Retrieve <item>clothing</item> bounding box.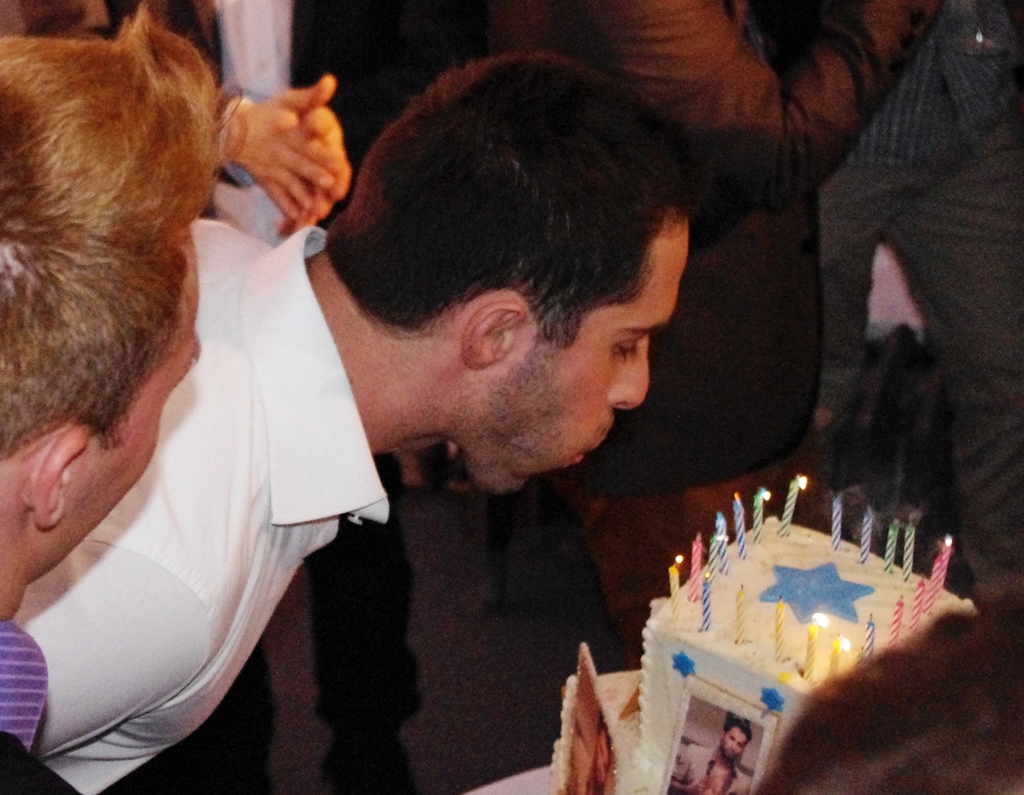
Bounding box: crop(670, 742, 748, 794).
